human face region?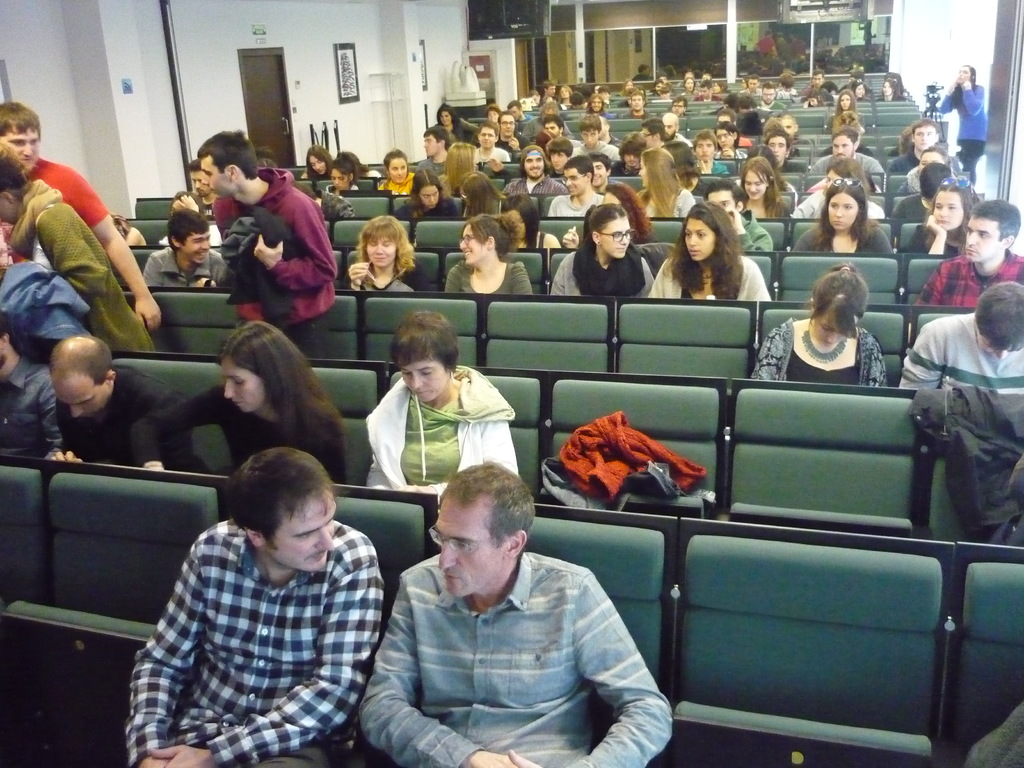
box=[708, 190, 736, 212]
